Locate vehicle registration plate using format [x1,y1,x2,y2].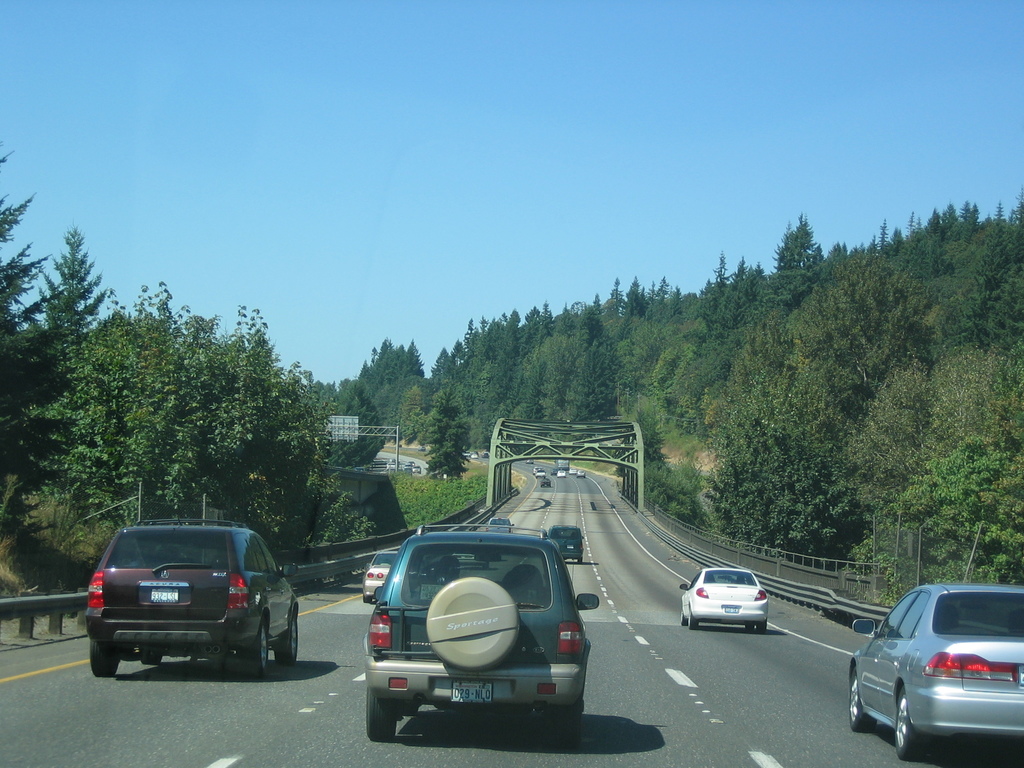
[452,682,493,708].
